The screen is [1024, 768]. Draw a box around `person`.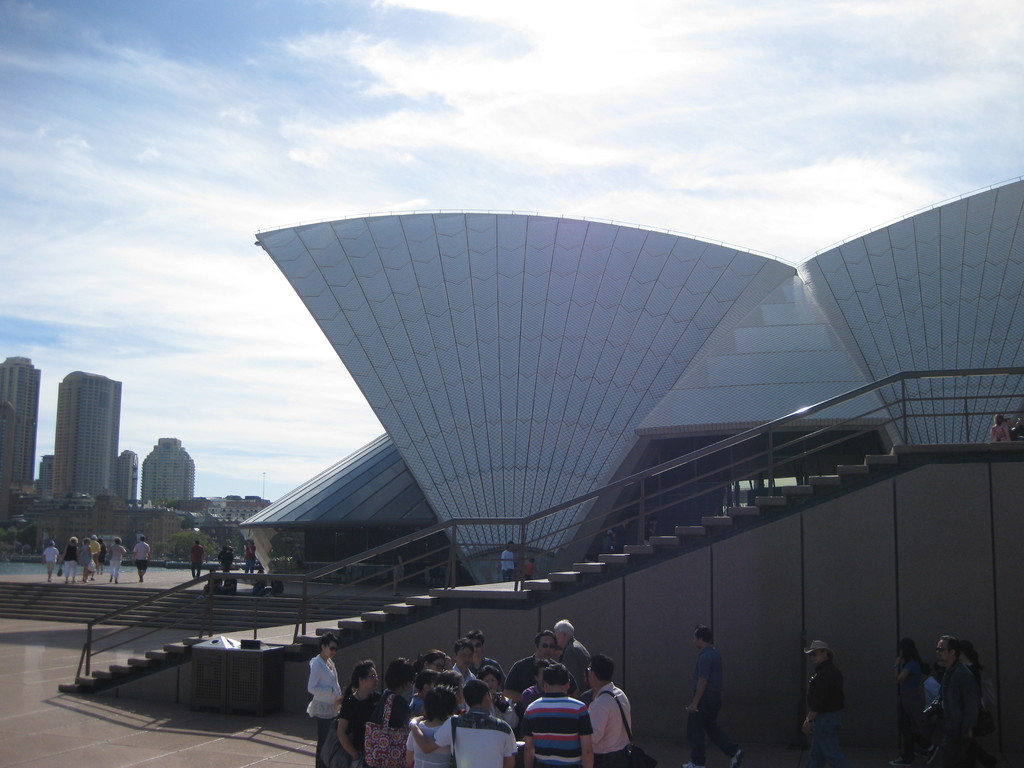
188,539,207,580.
